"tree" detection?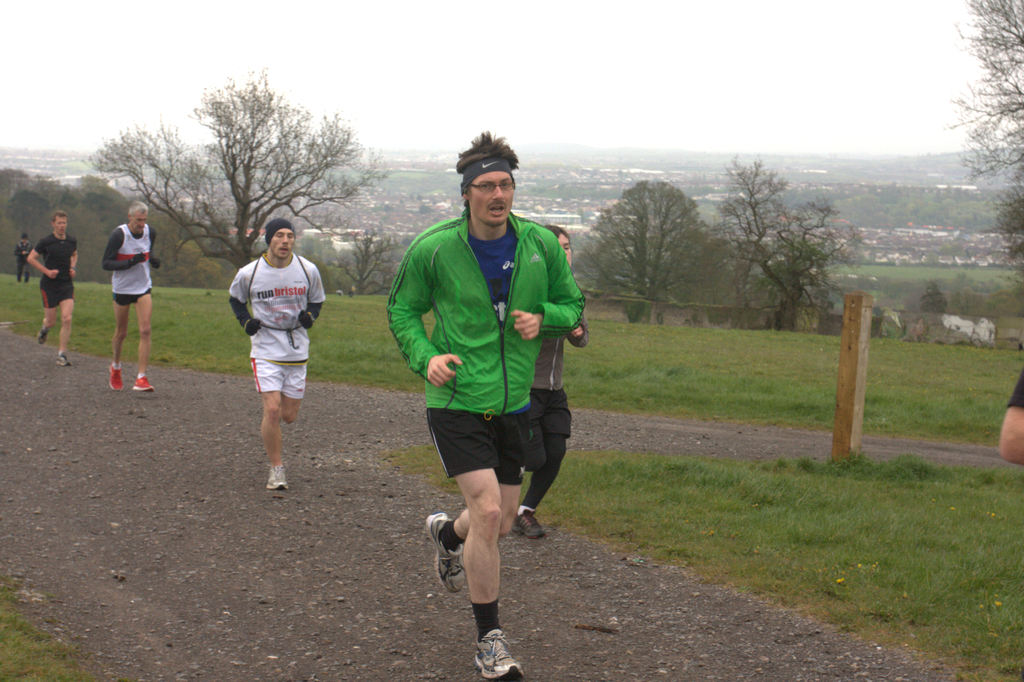
bbox=[709, 142, 851, 331]
